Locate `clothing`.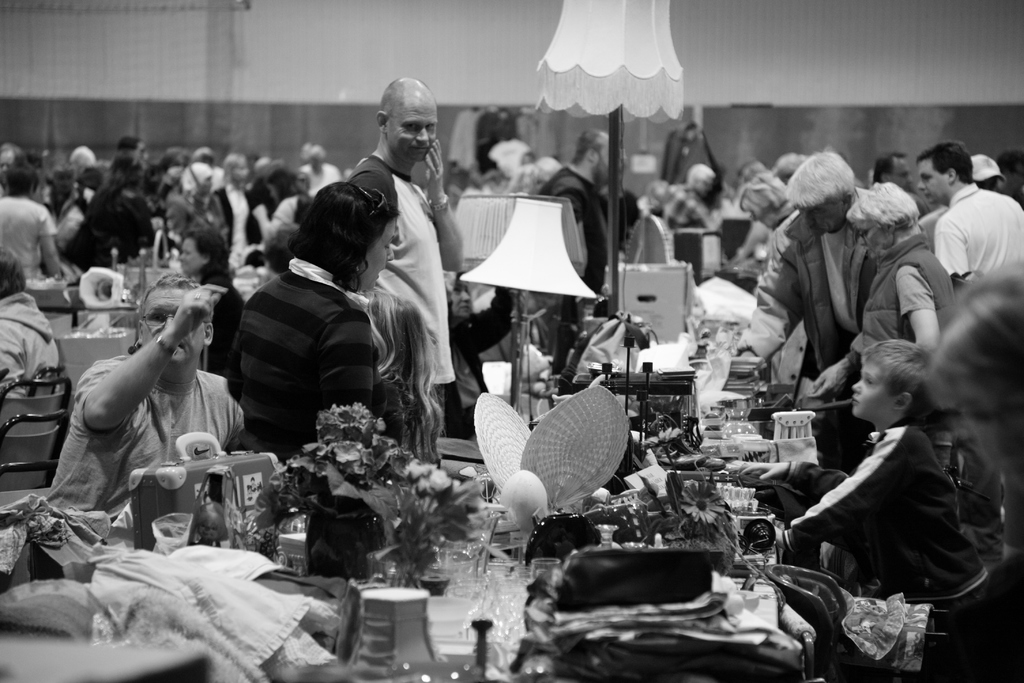
Bounding box: pyautogui.locateOnScreen(735, 187, 872, 370).
